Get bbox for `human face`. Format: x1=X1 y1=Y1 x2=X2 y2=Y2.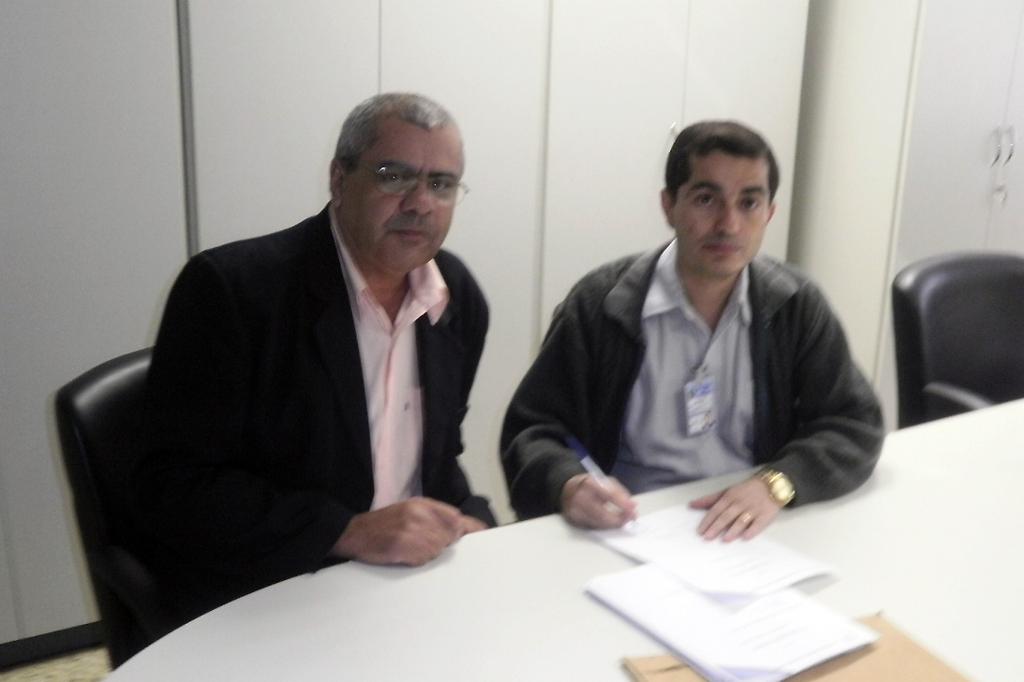
x1=669 y1=153 x2=771 y2=280.
